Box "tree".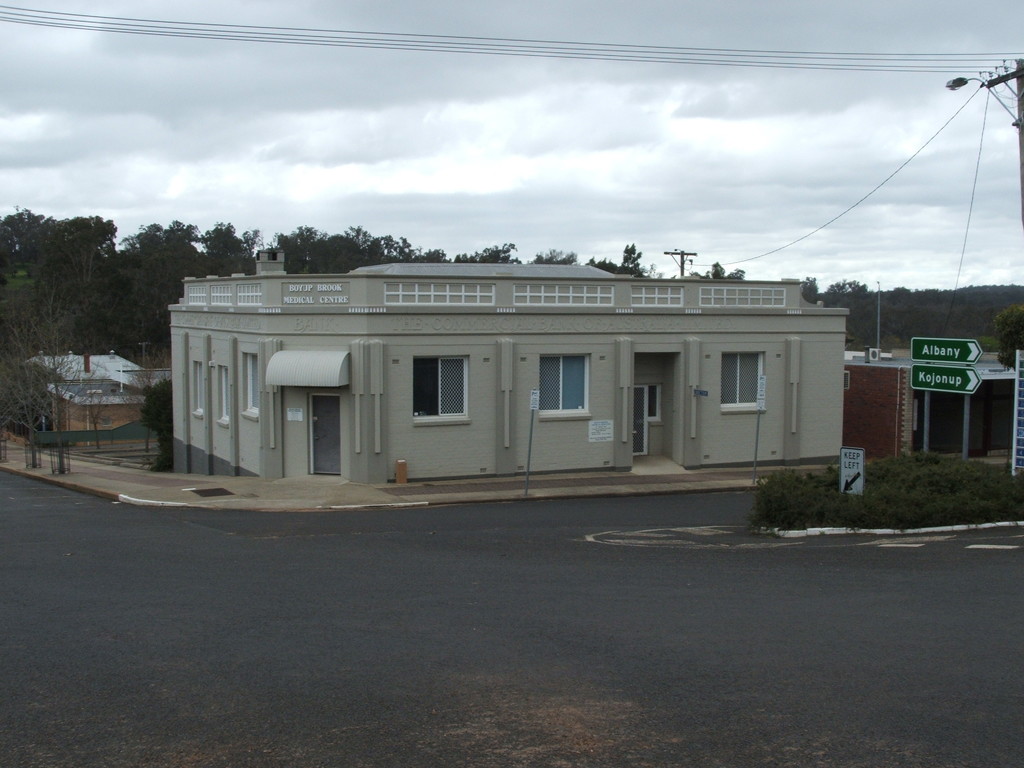
left=597, top=240, right=657, bottom=281.
